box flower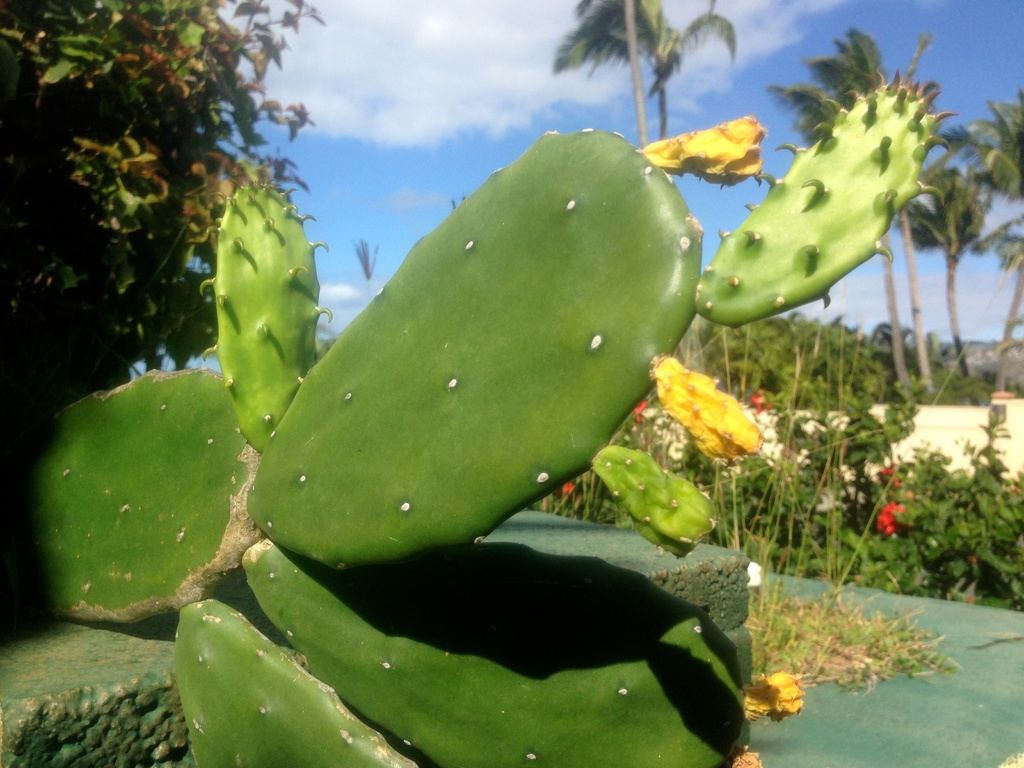
(left=637, top=397, right=652, bottom=424)
